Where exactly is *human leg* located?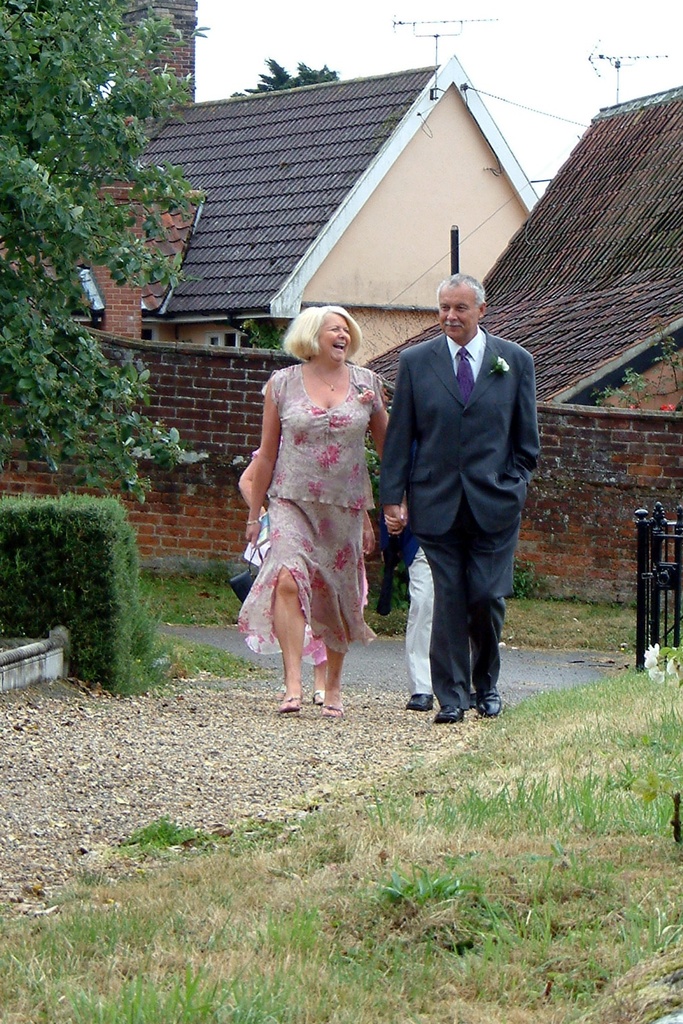
Its bounding box is crop(274, 494, 309, 709).
